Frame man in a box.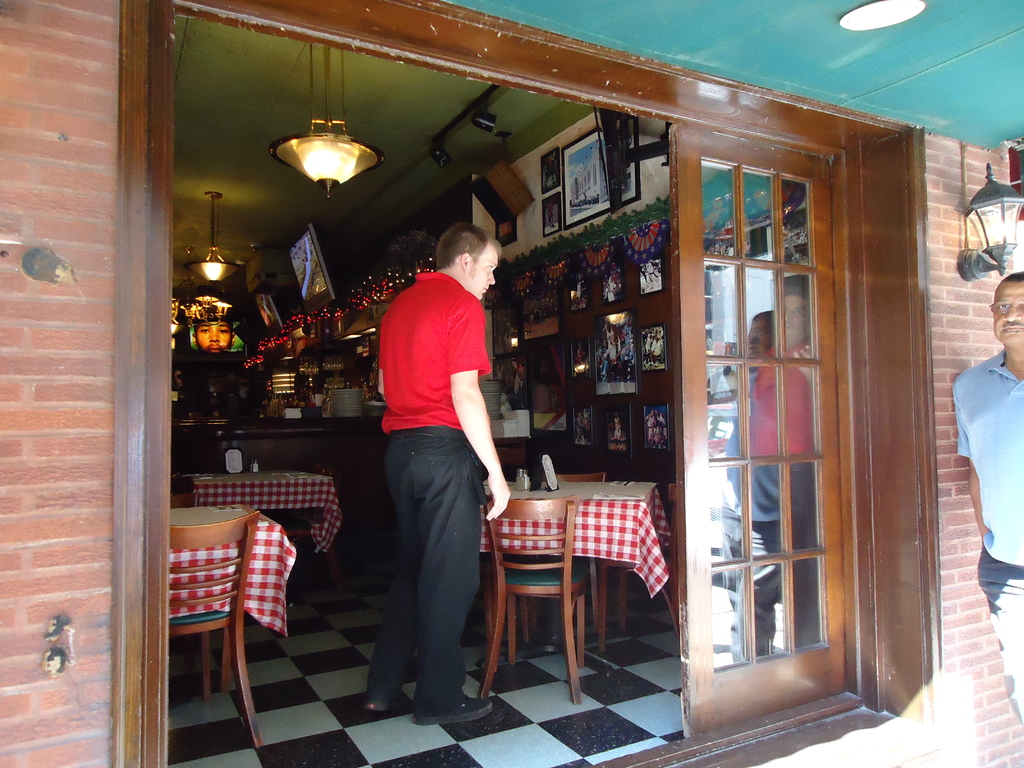
[573,412,584,440].
